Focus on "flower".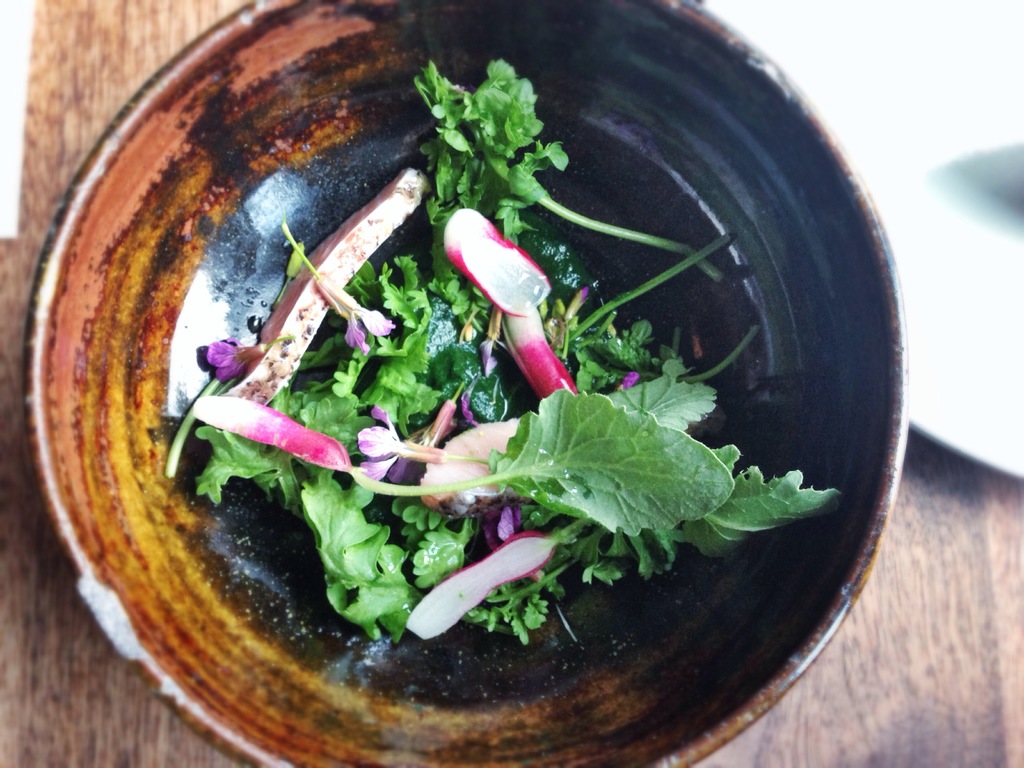
Focused at [206, 340, 268, 385].
